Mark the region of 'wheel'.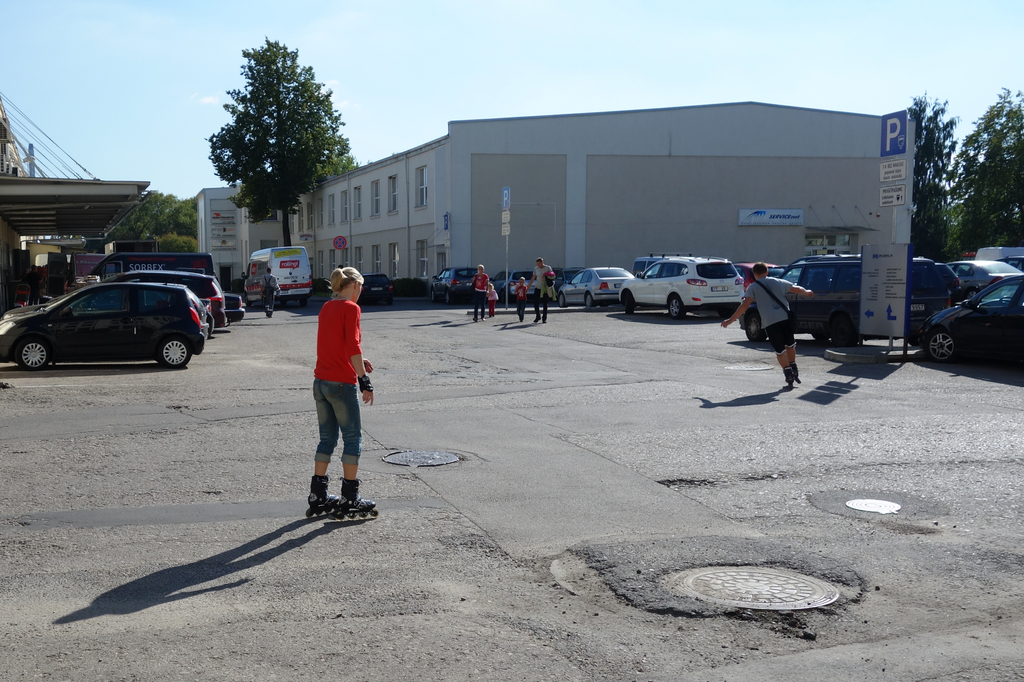
Region: box(746, 314, 765, 343).
